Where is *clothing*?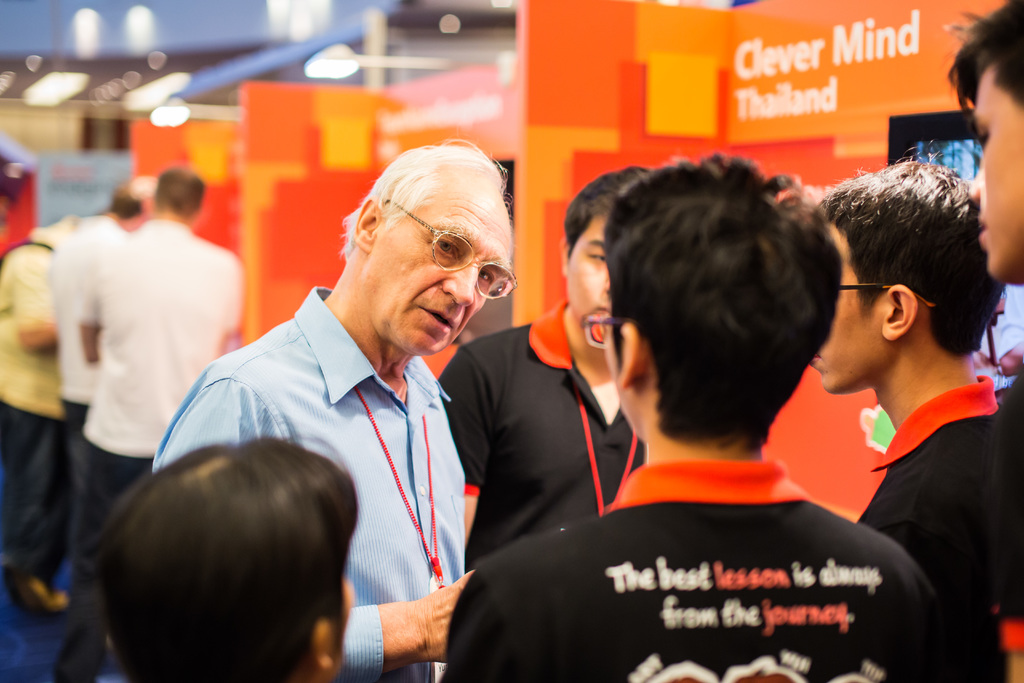
rect(865, 374, 1006, 662).
